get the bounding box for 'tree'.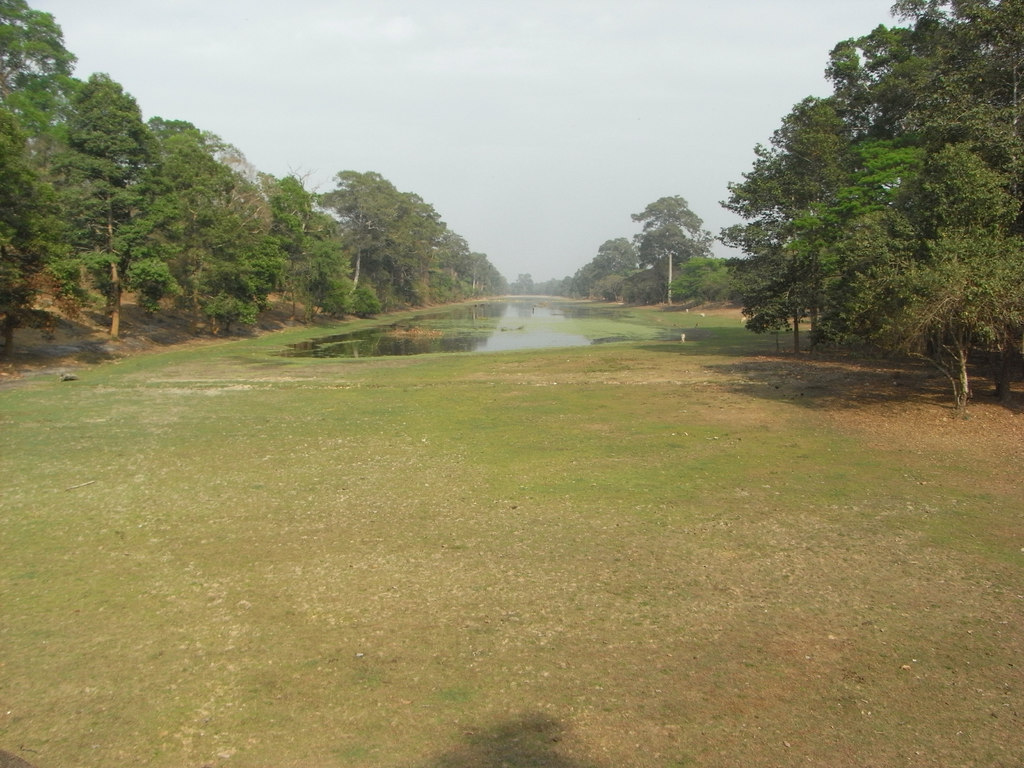
x1=322, y1=172, x2=409, y2=251.
